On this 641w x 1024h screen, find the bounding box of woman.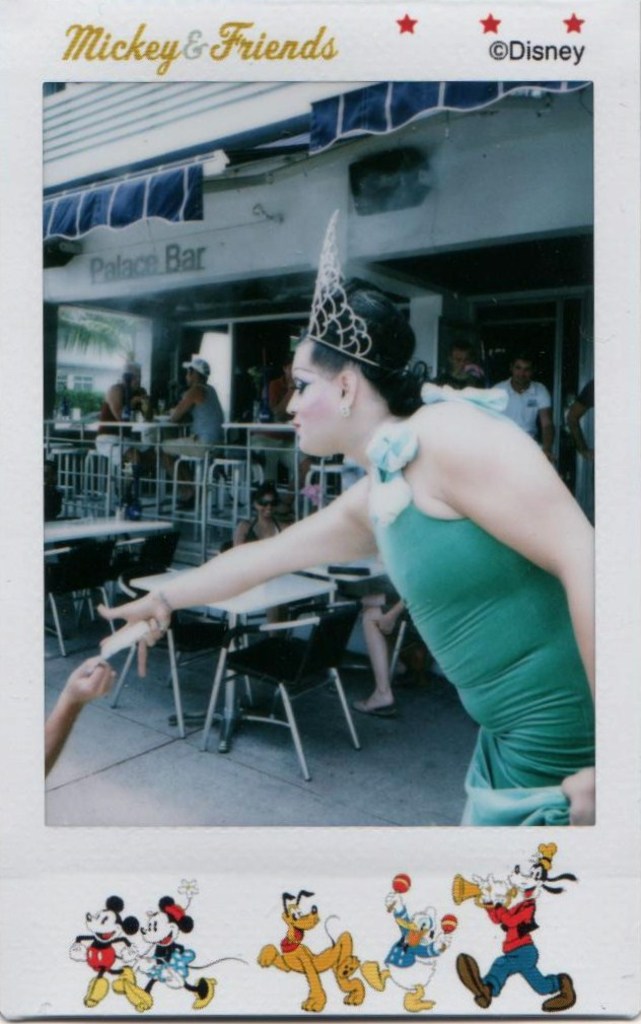
Bounding box: (left=95, top=266, right=596, bottom=827).
